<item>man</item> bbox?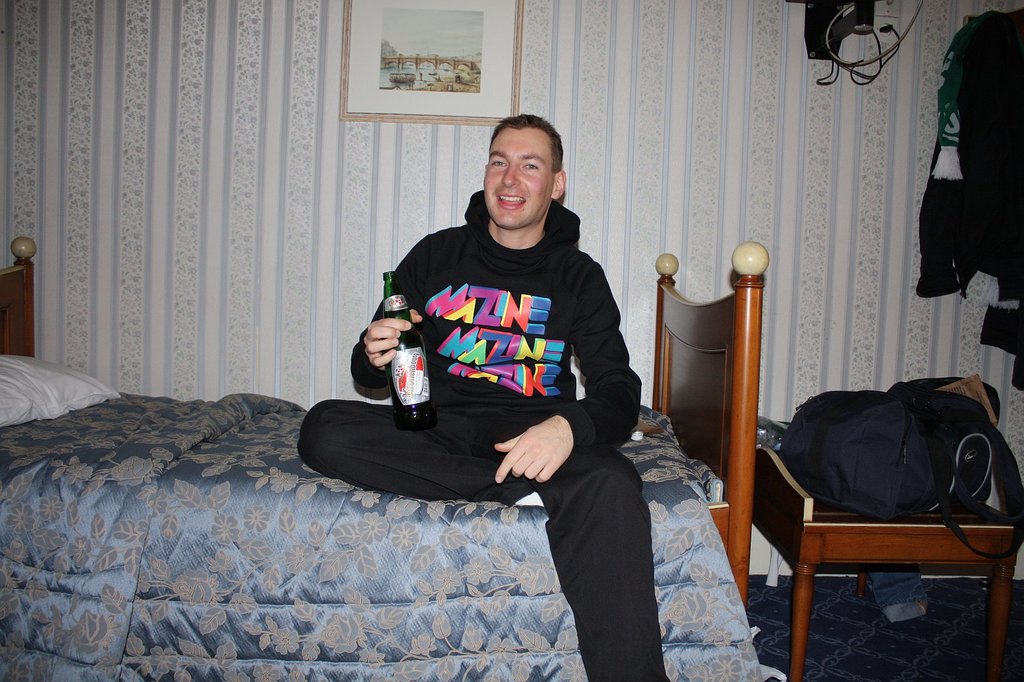
[x1=292, y1=181, x2=683, y2=579]
